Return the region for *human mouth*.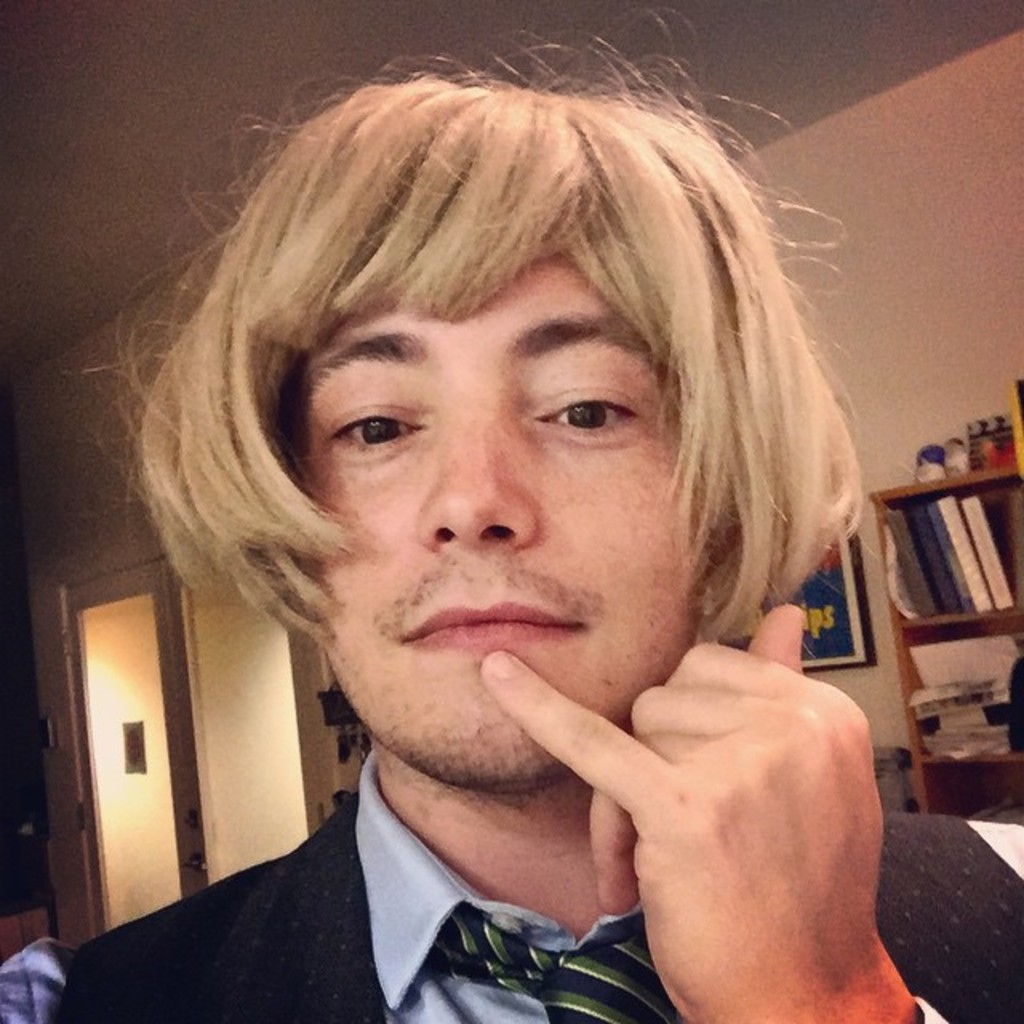
<bbox>394, 555, 594, 659</bbox>.
